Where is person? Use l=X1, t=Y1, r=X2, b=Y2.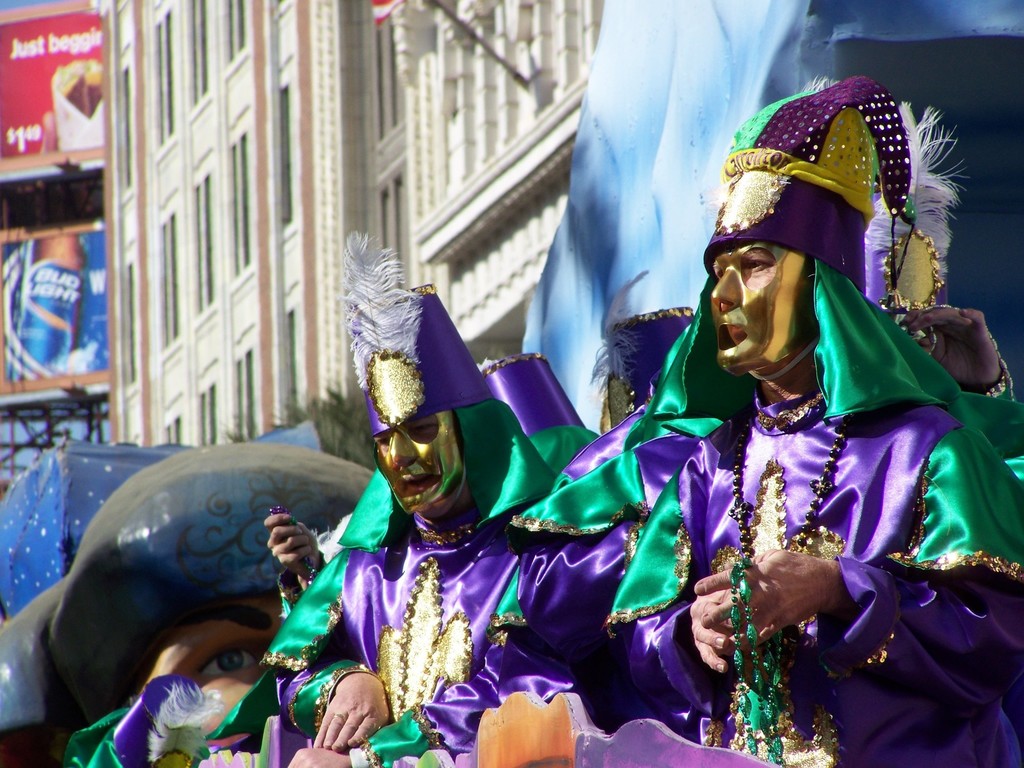
l=604, t=71, r=1023, b=767.
